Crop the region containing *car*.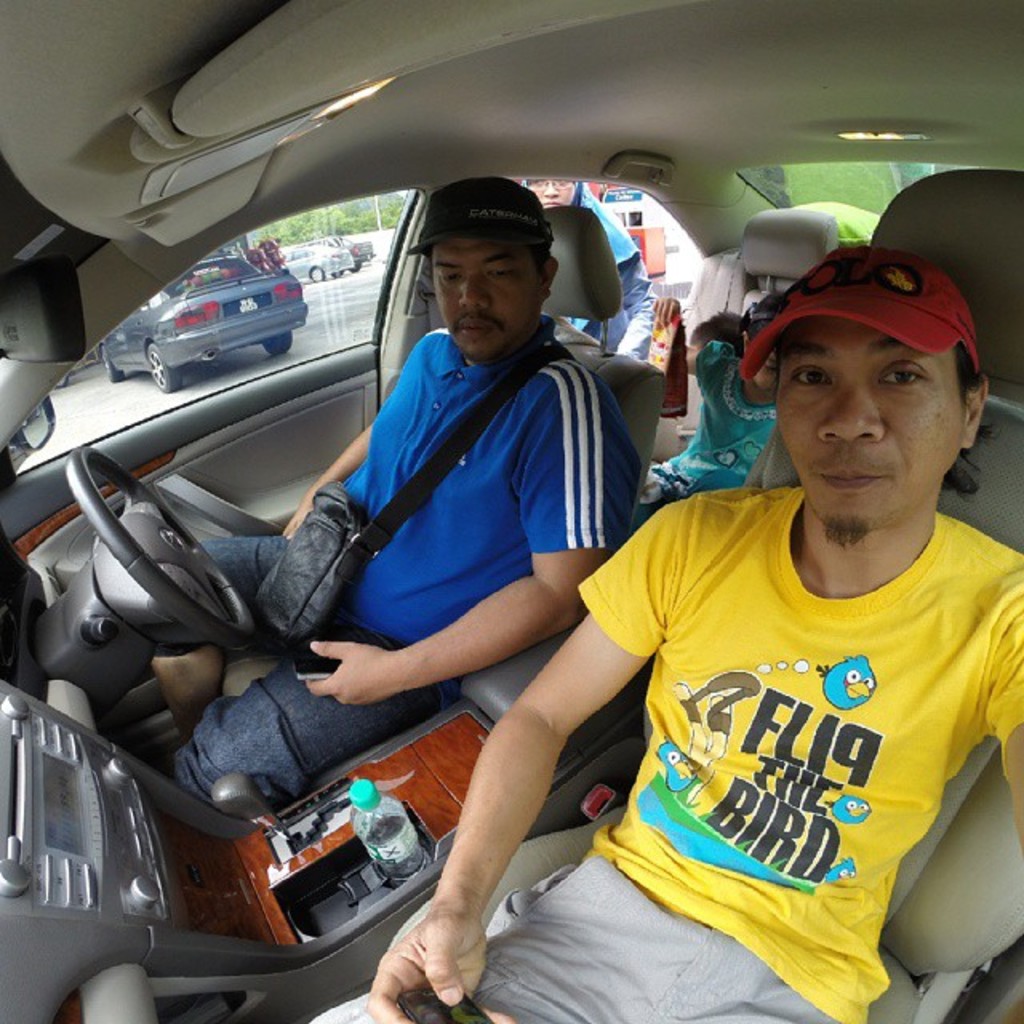
Crop region: rect(107, 250, 304, 395).
